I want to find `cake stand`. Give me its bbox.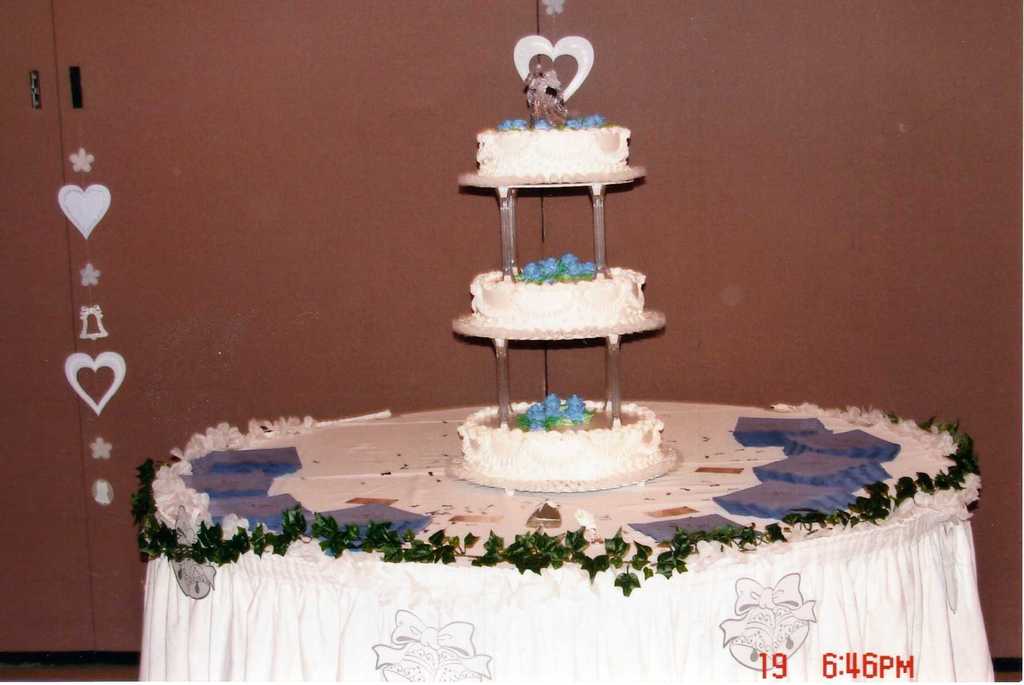
crop(454, 181, 669, 500).
